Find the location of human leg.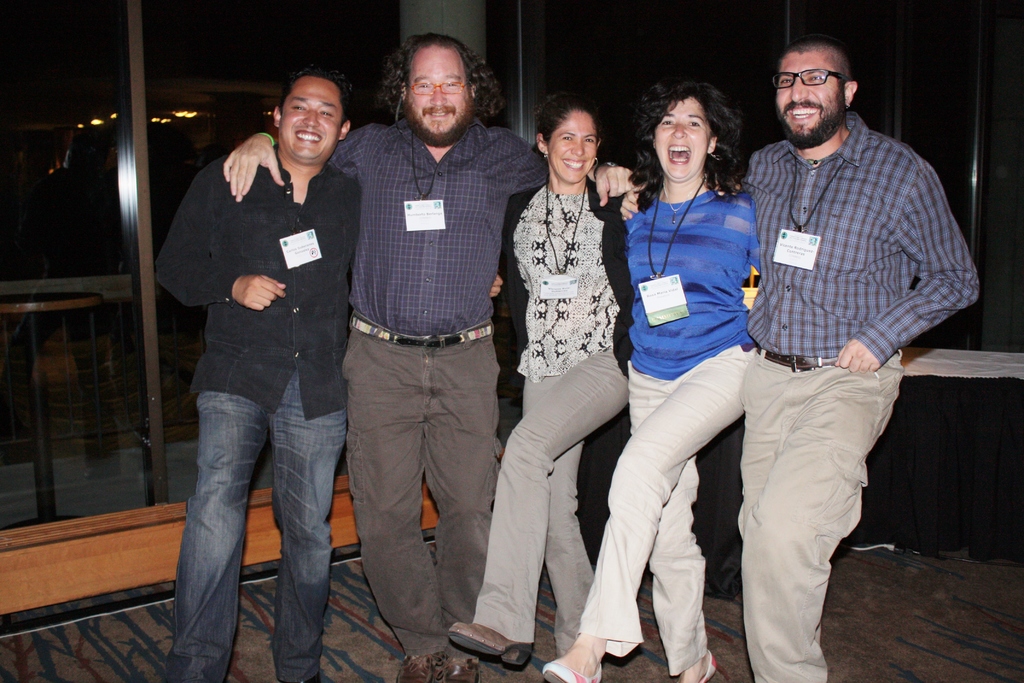
Location: region(449, 369, 632, 654).
